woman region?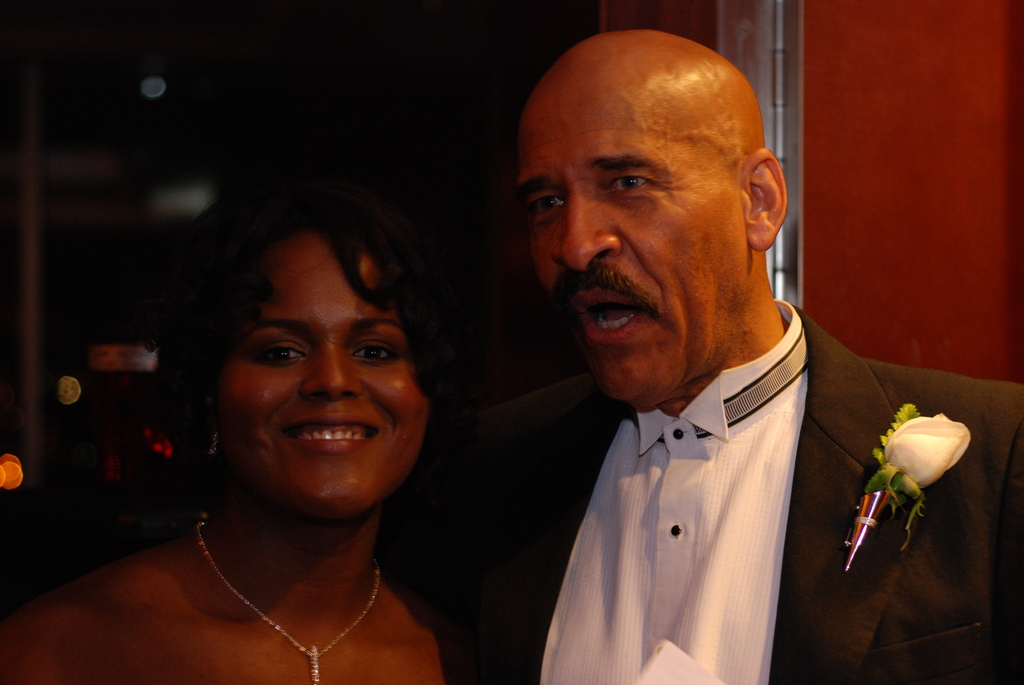
(56, 75, 543, 669)
